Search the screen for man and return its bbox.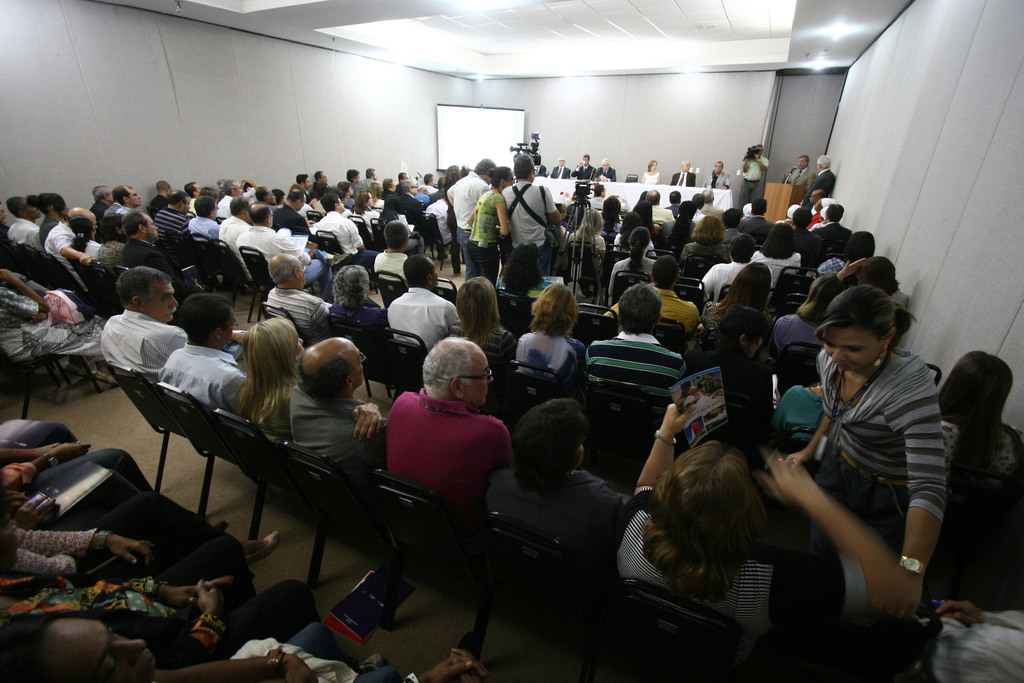
Found: detection(8, 194, 41, 255).
